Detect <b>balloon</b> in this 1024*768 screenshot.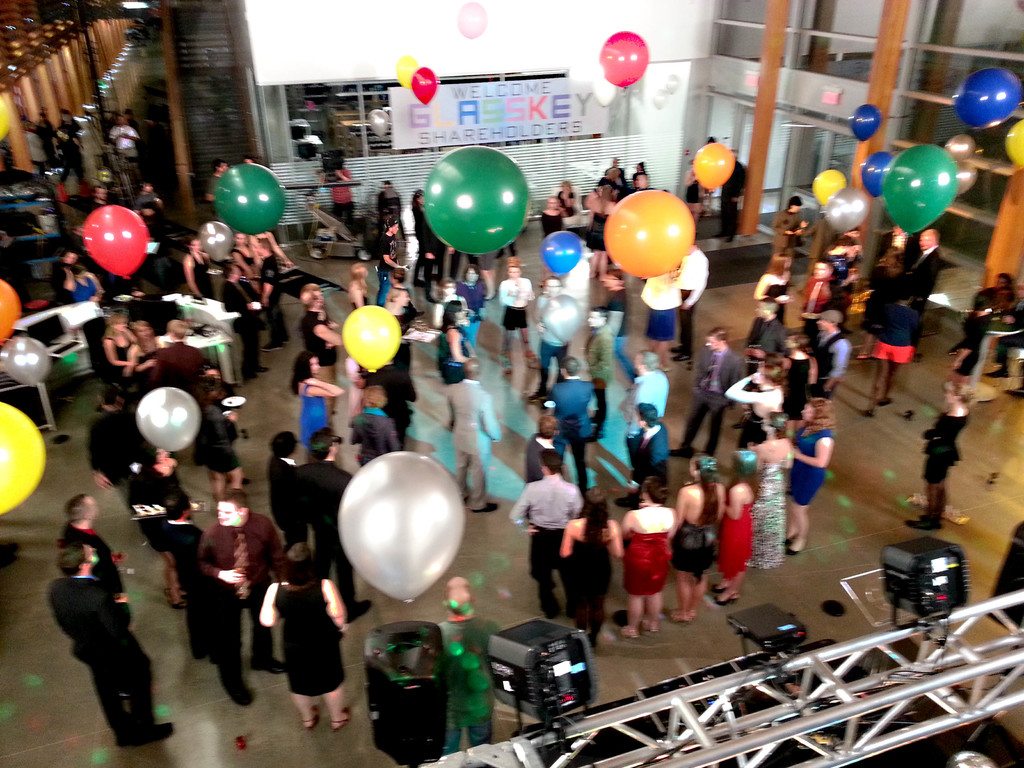
Detection: l=953, t=68, r=1021, b=127.
